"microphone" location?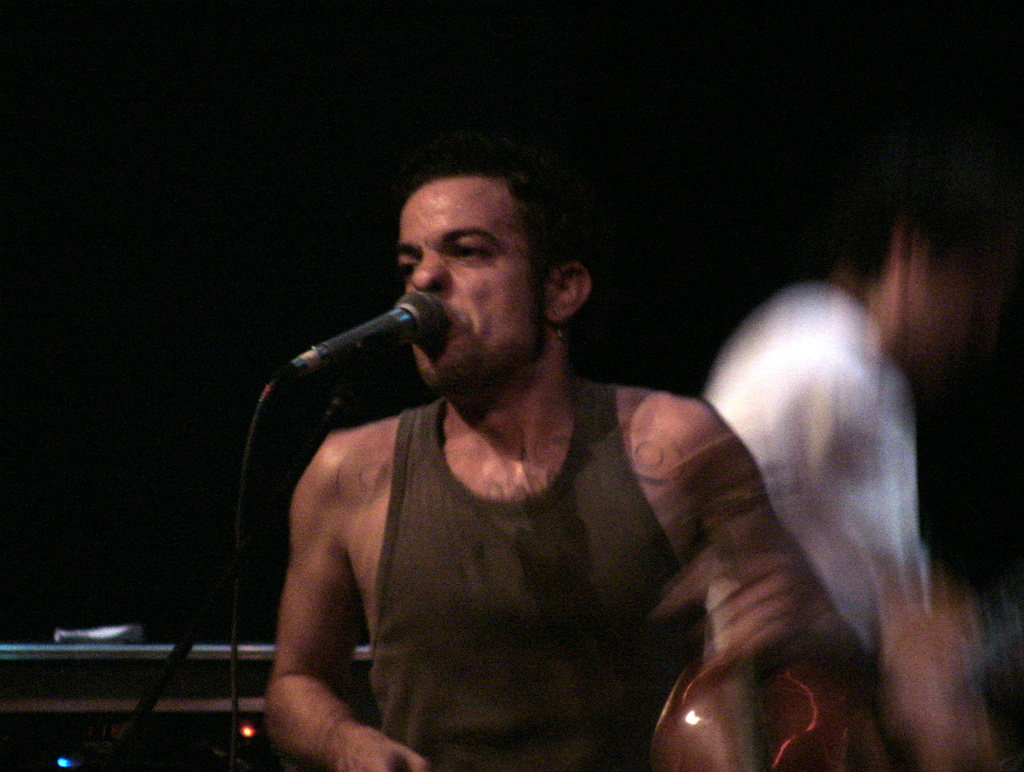
(268,279,450,425)
